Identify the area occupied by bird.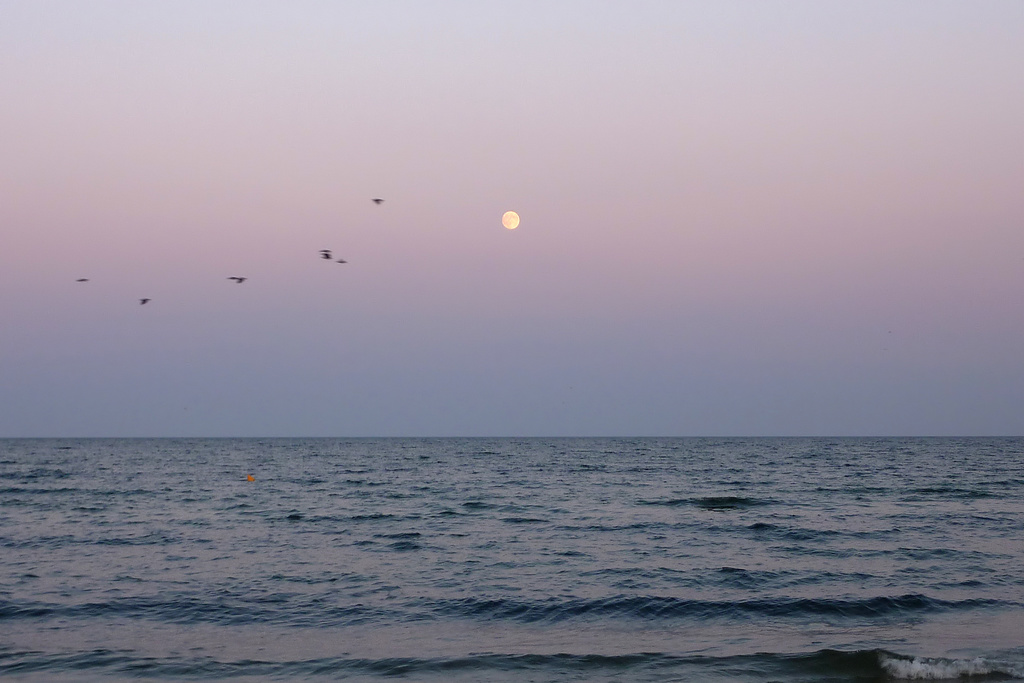
Area: 141 296 150 306.
